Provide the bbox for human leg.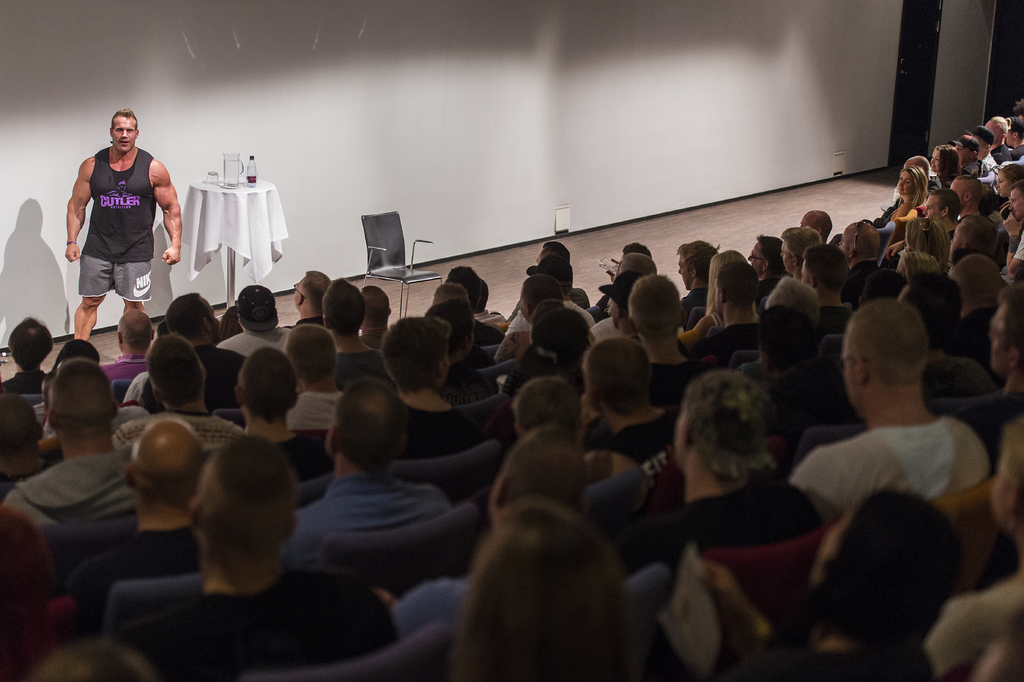
left=72, top=294, right=99, bottom=341.
